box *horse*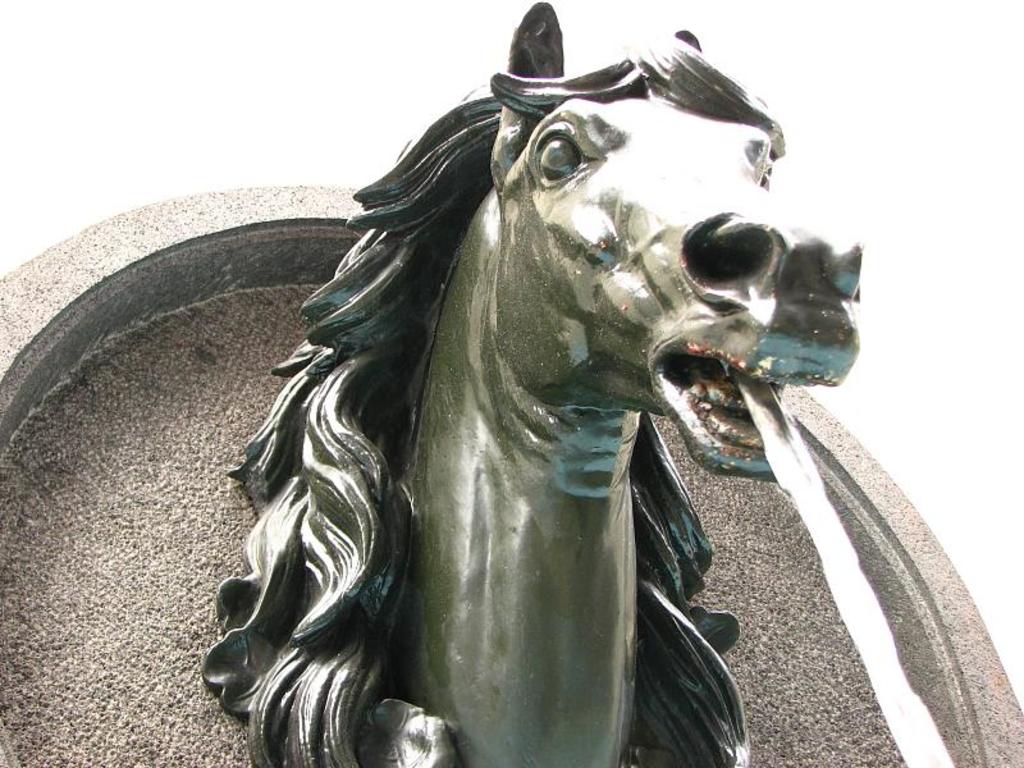
(x1=200, y1=0, x2=869, y2=767)
